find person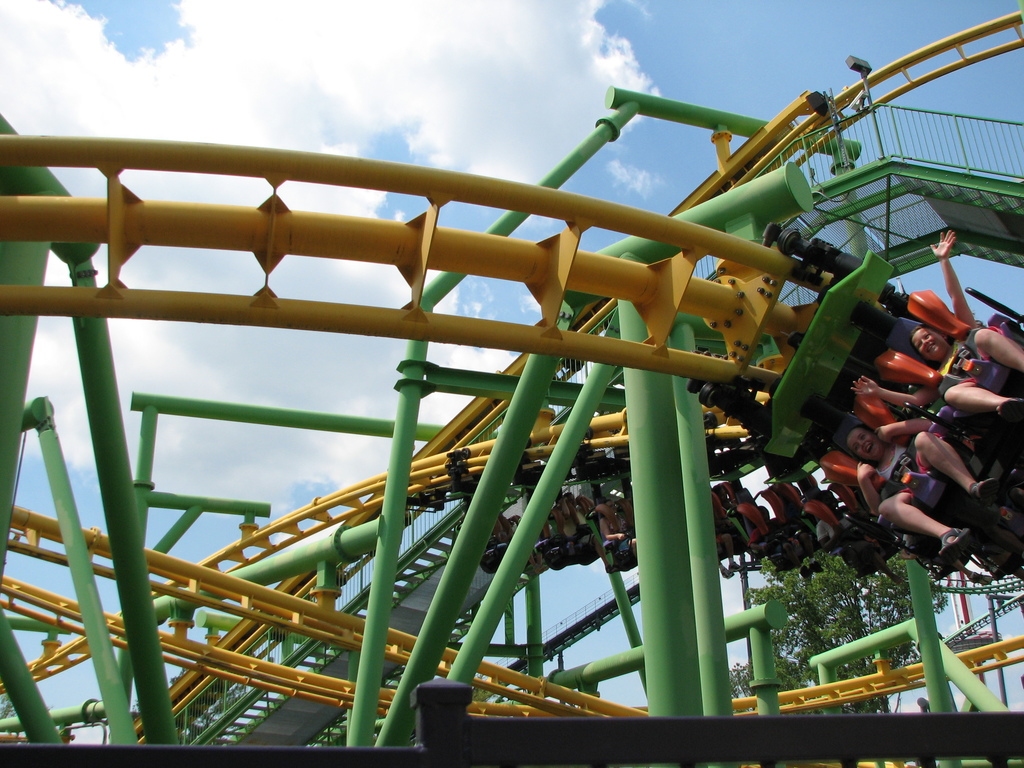
l=850, t=230, r=1023, b=419
